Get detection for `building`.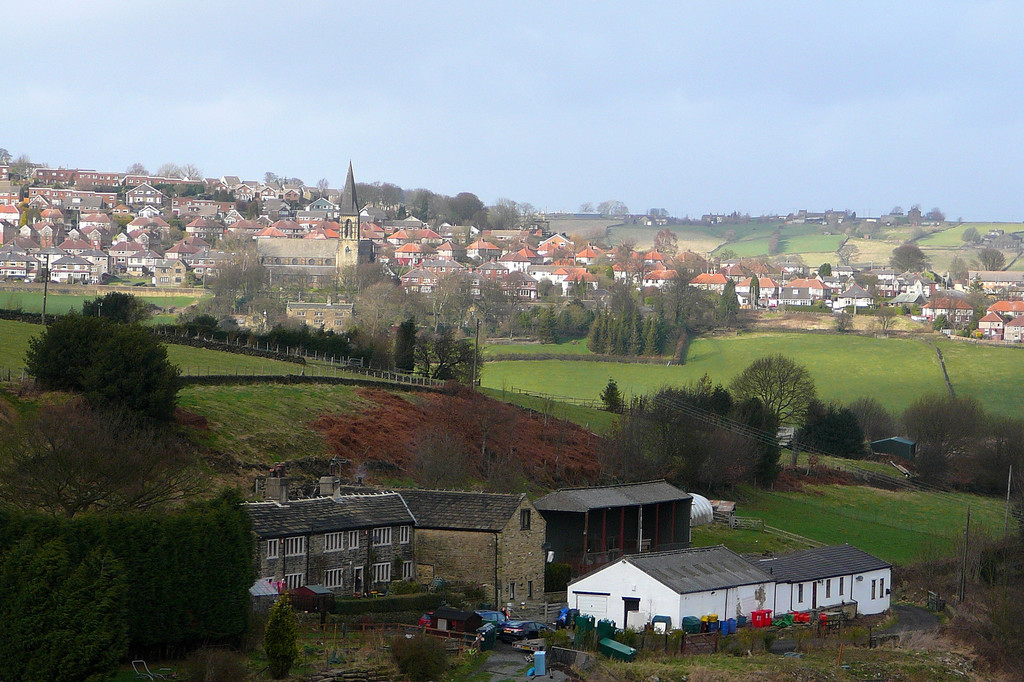
Detection: l=237, t=492, r=417, b=594.
